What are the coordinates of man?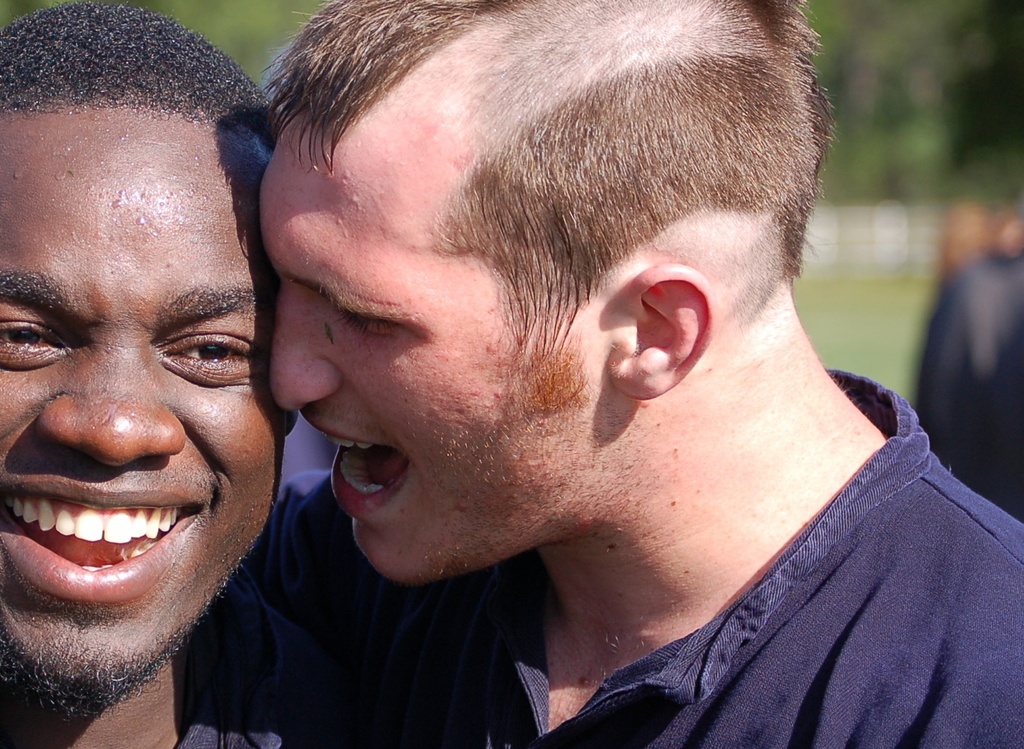
[x1=176, y1=0, x2=1021, y2=748].
